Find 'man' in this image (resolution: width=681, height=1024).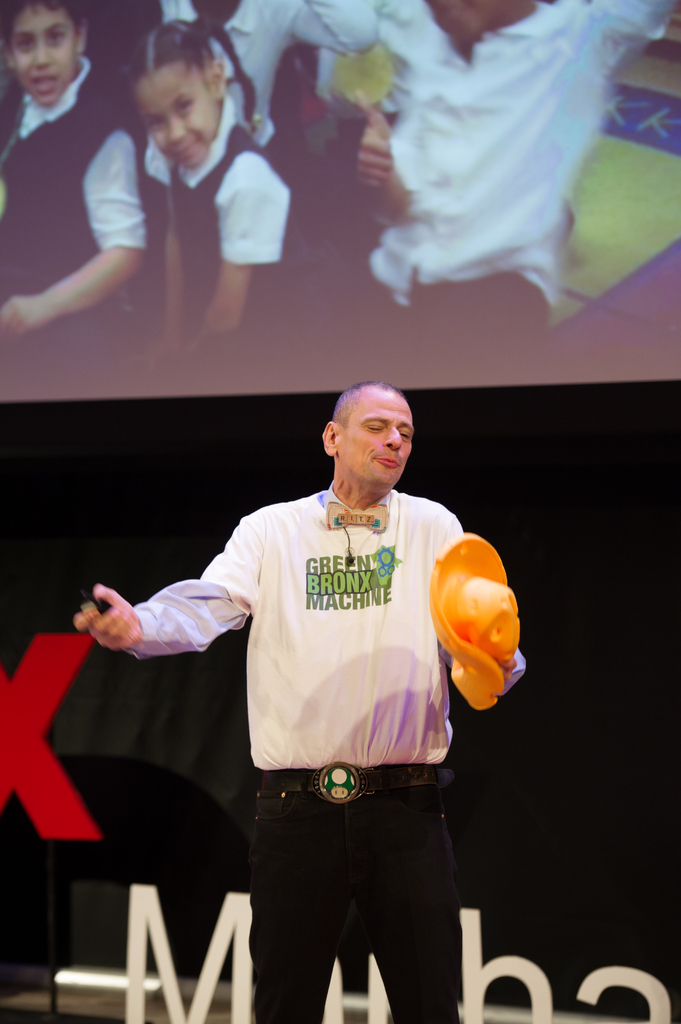
left=77, top=361, right=520, bottom=991.
